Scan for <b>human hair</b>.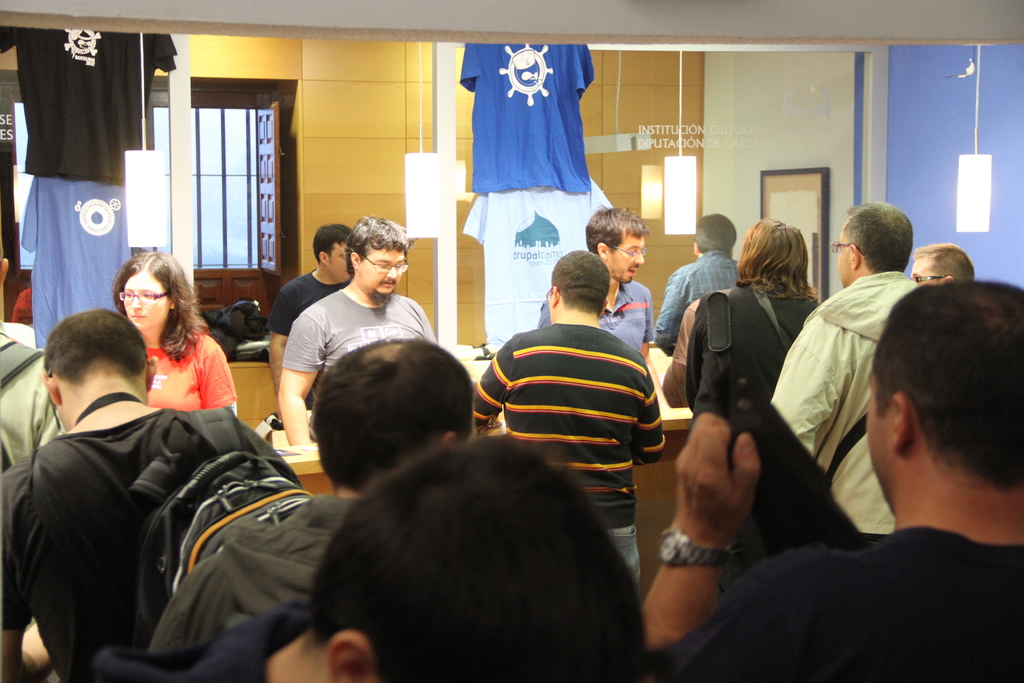
Scan result: 348 209 415 277.
